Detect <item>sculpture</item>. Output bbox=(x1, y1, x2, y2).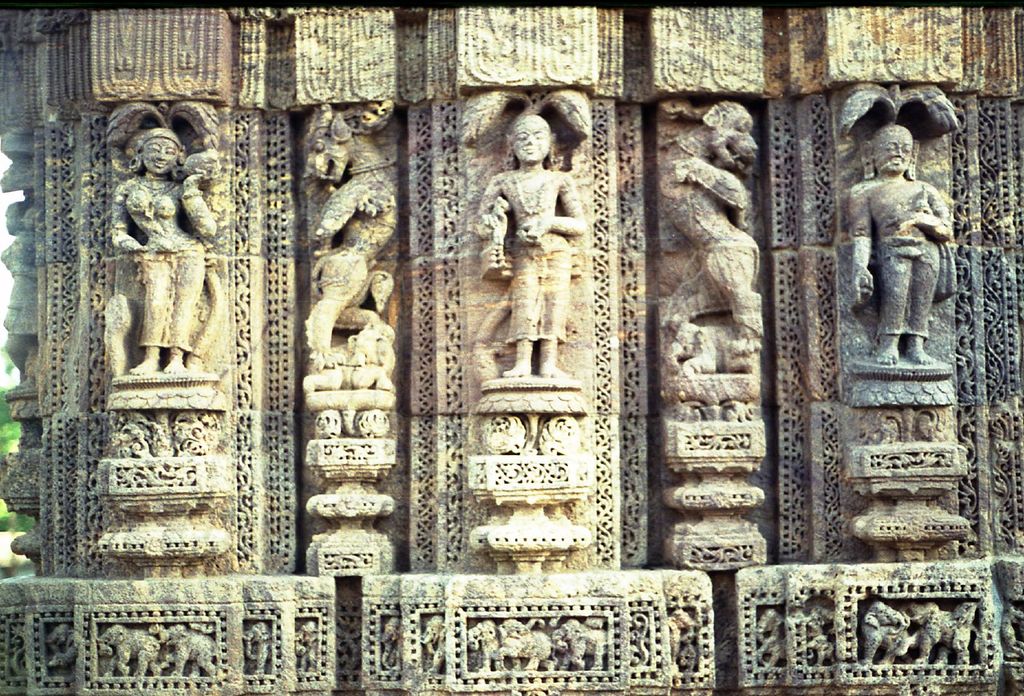
bbox=(762, 612, 780, 668).
